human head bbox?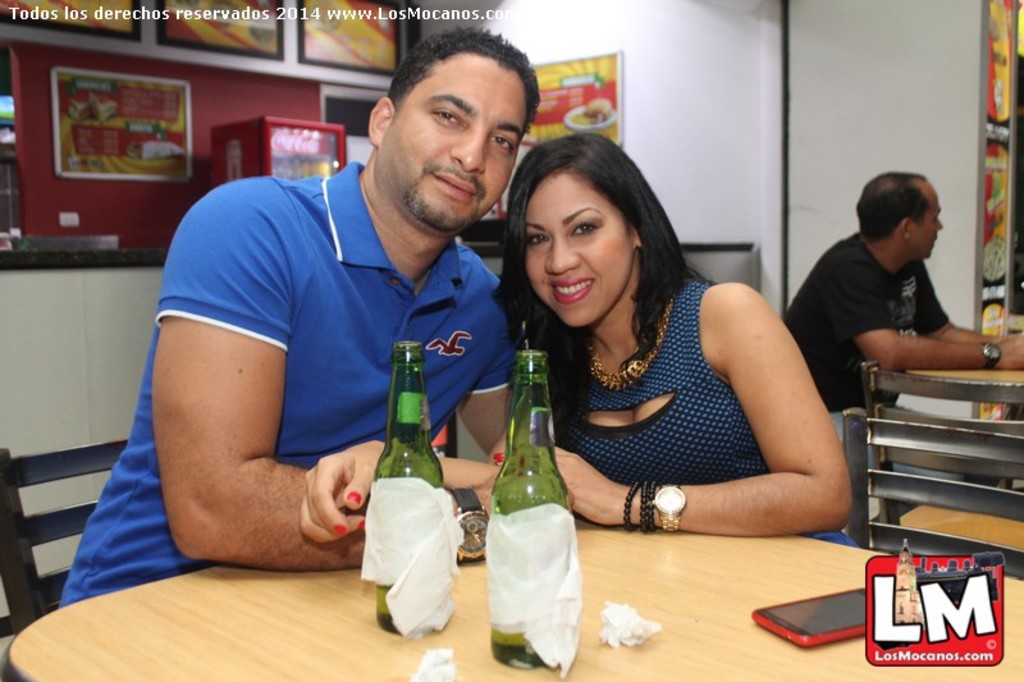
(x1=855, y1=171, x2=946, y2=262)
